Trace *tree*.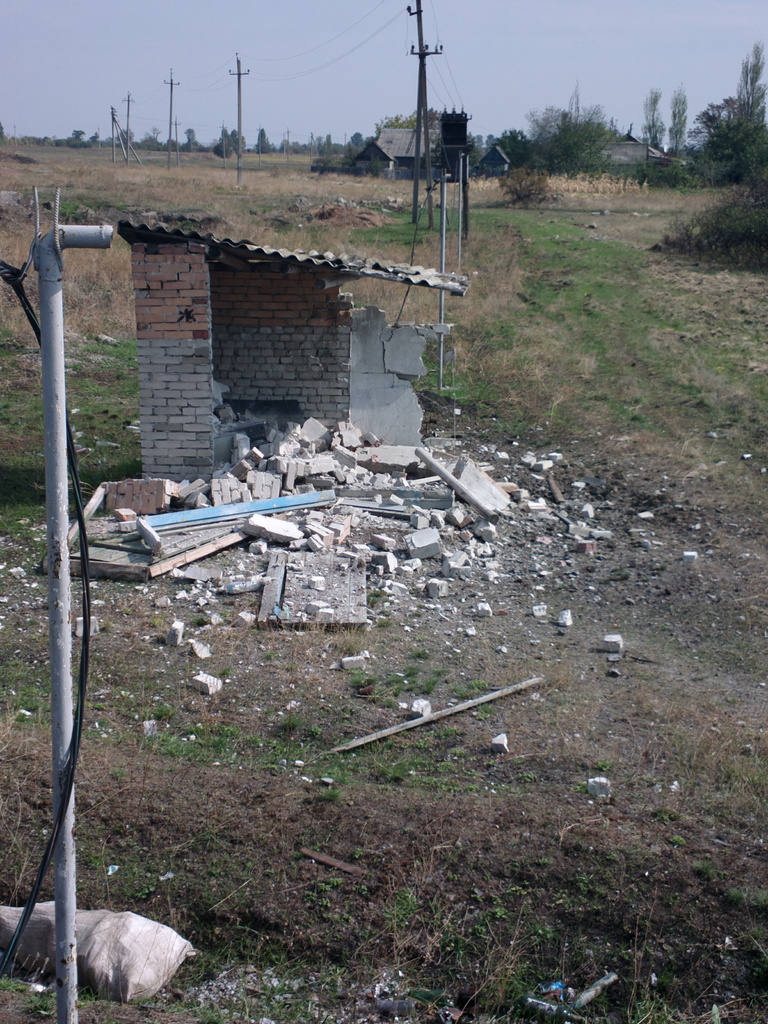
Traced to [x1=86, y1=132, x2=98, y2=144].
